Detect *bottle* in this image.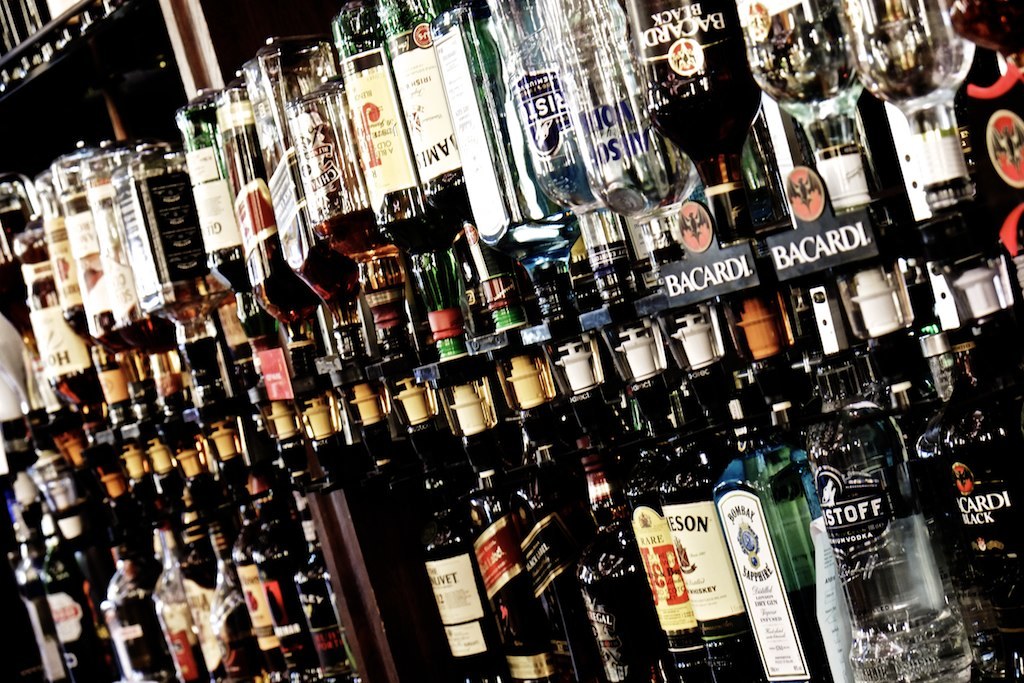
Detection: <bbox>511, 364, 600, 682</bbox>.
